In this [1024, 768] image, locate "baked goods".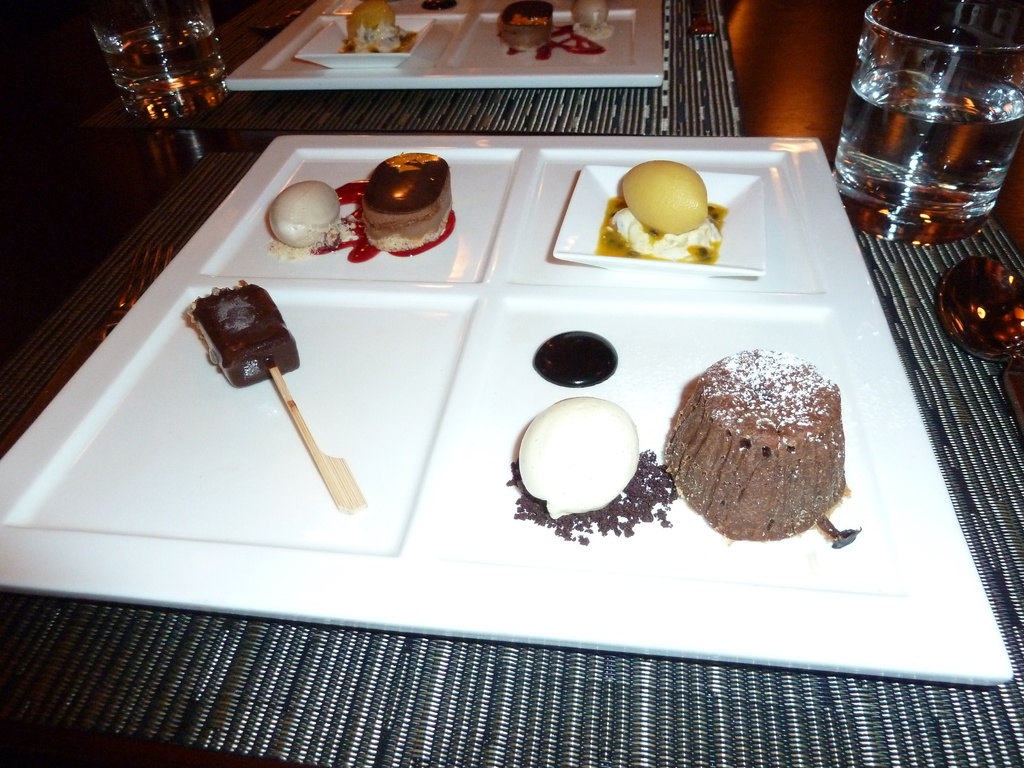
Bounding box: (left=494, top=0, right=555, bottom=53).
